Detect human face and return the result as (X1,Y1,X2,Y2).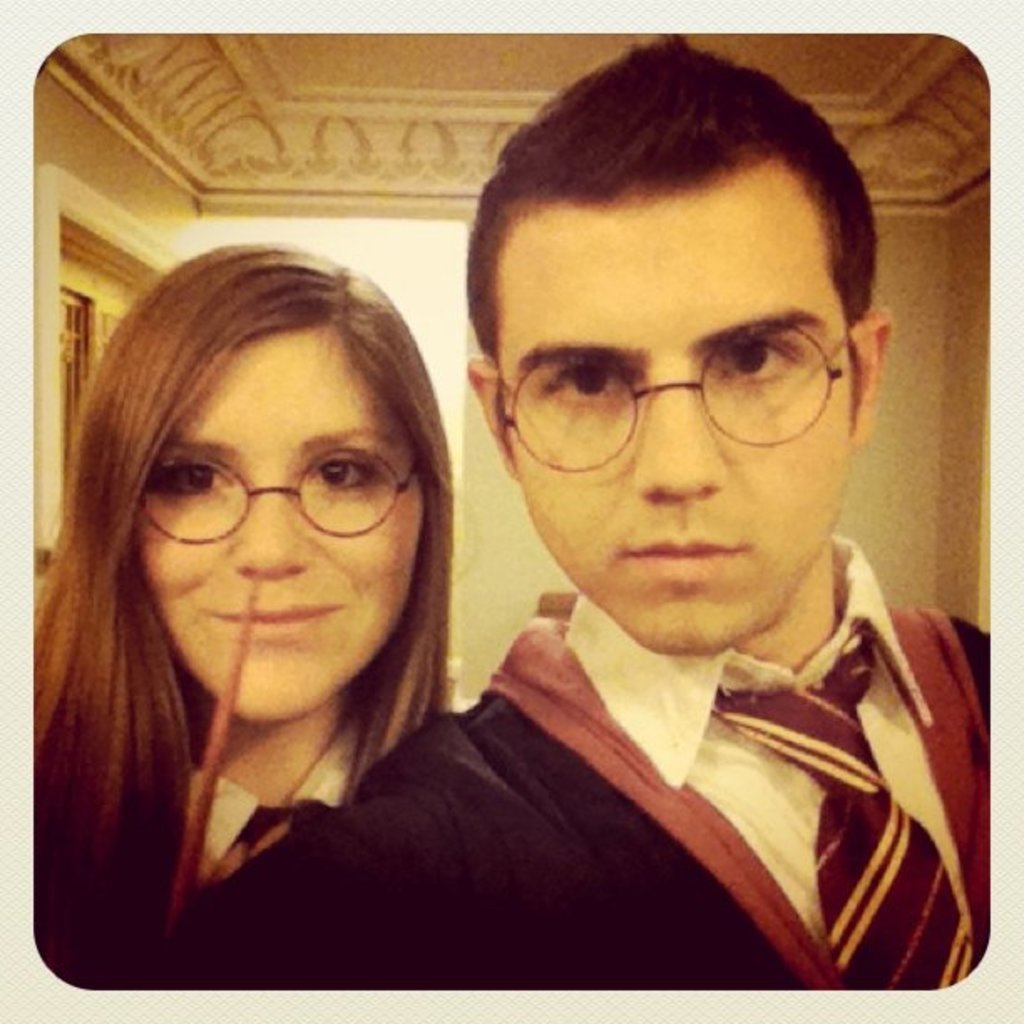
(137,345,422,724).
